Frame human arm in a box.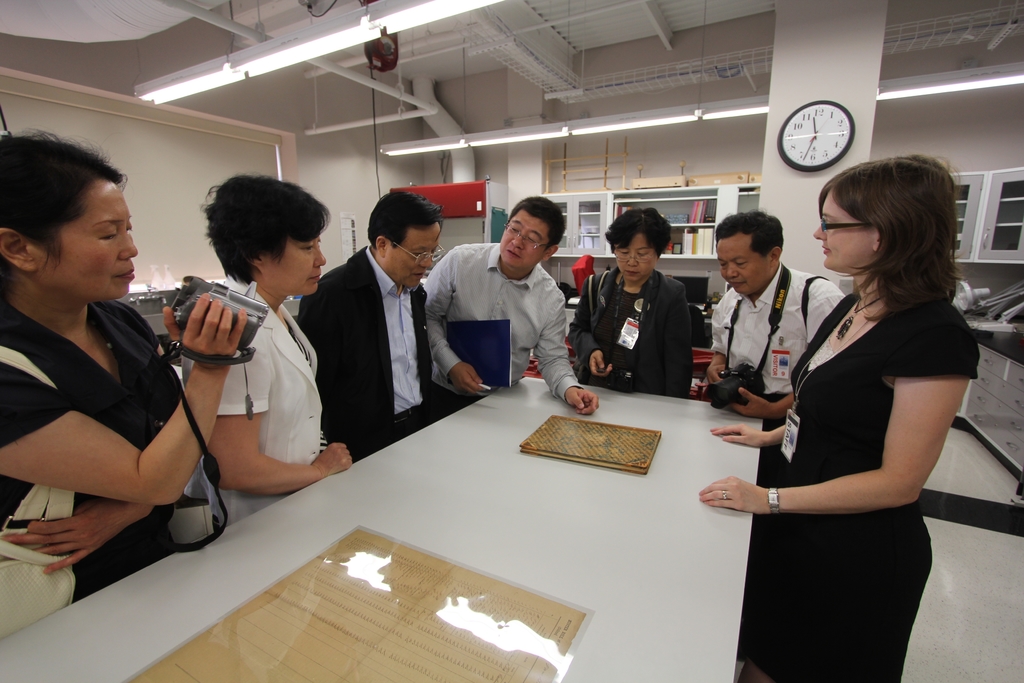
(left=707, top=289, right=735, bottom=388).
